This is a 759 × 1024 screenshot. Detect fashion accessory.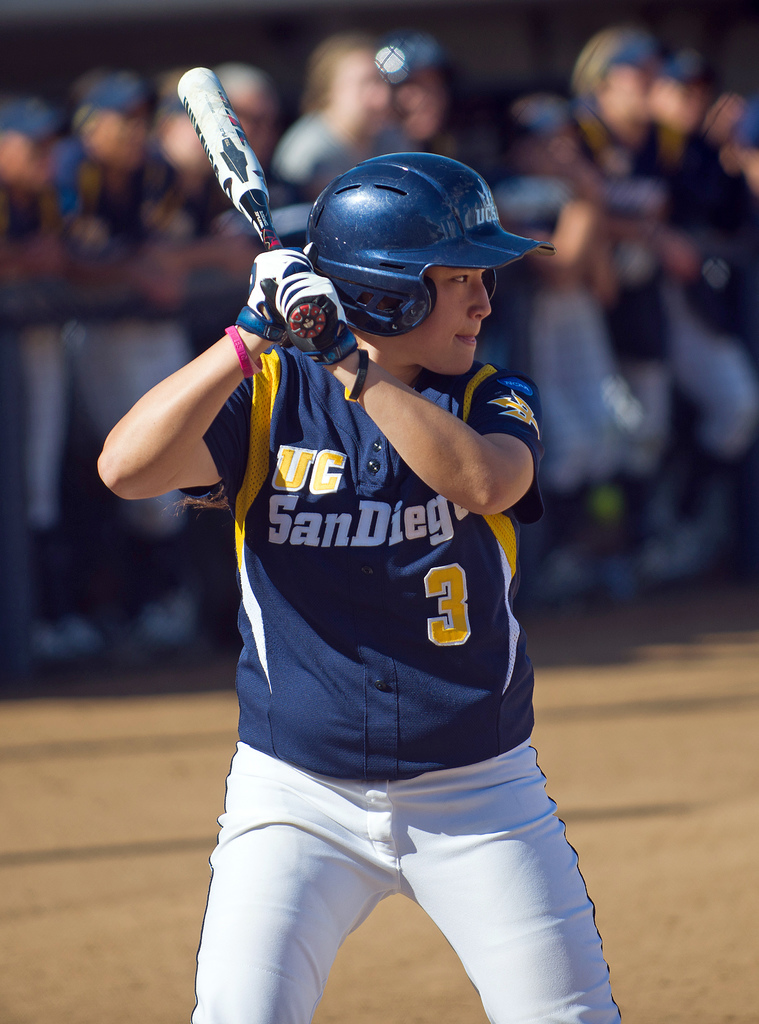
left=223, top=324, right=256, bottom=378.
